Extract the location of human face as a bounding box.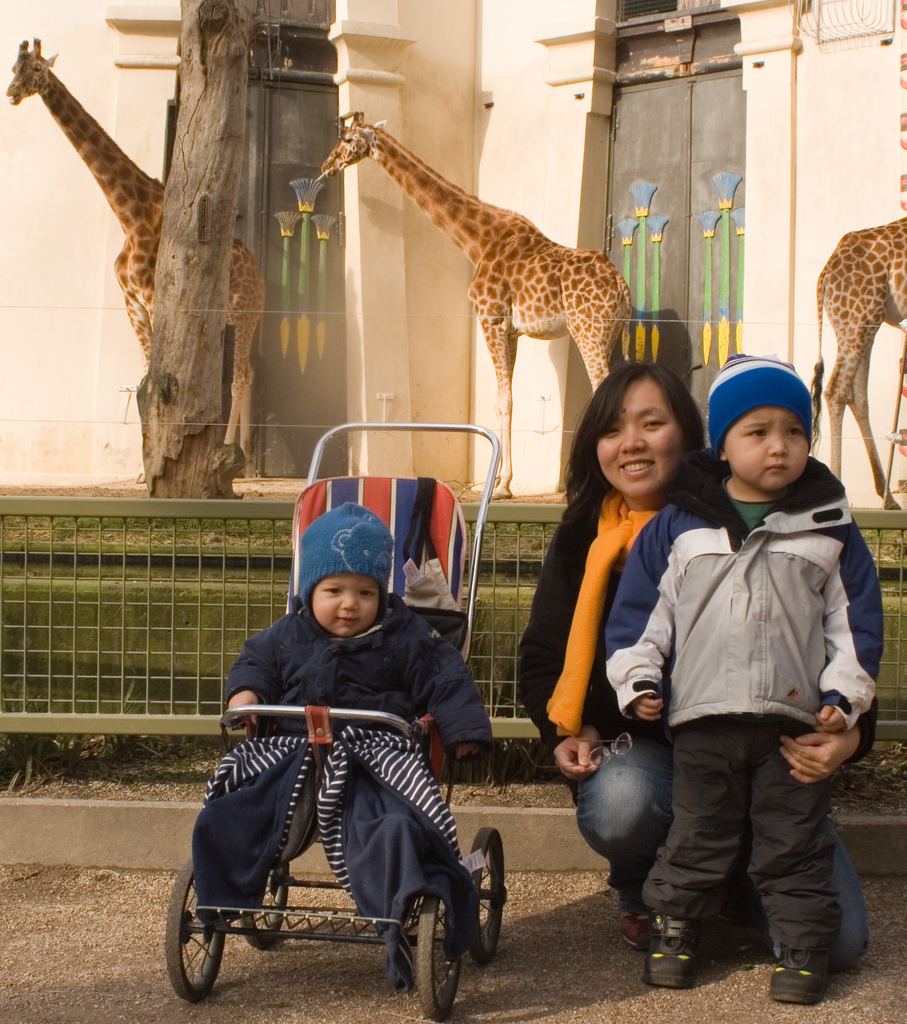
box=[722, 404, 807, 490].
